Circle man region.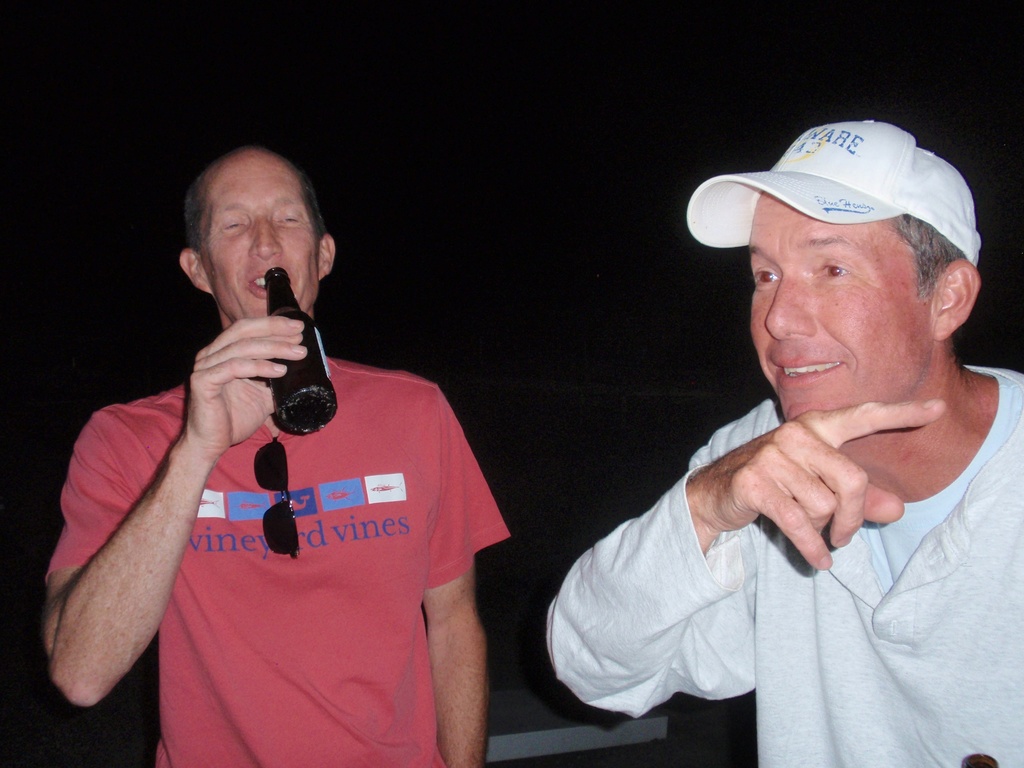
Region: {"left": 502, "top": 87, "right": 1021, "bottom": 758}.
